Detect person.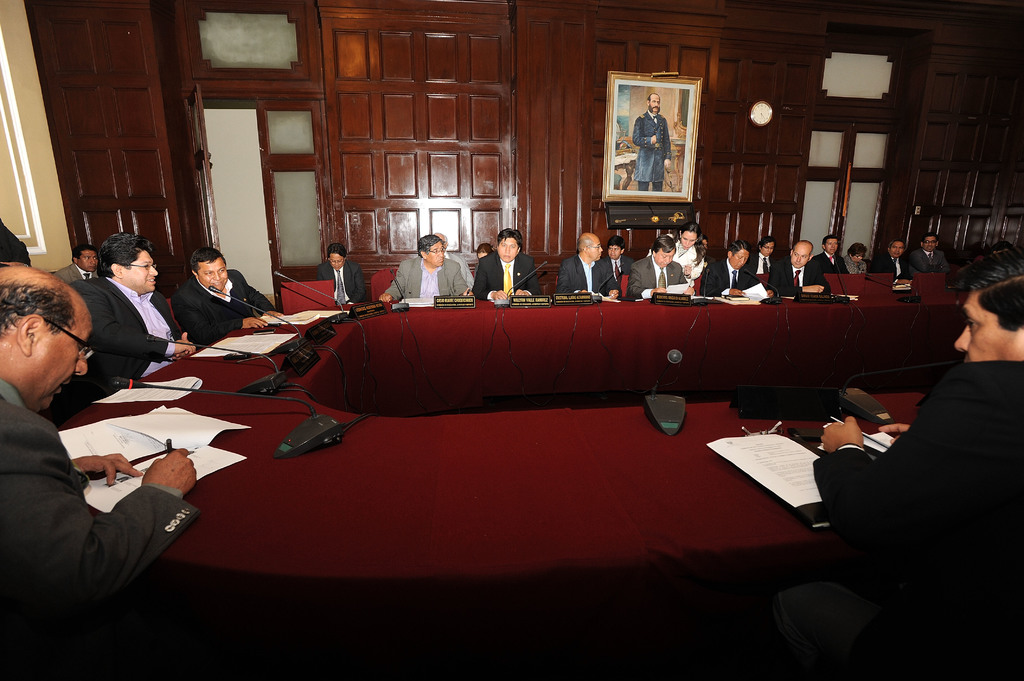
Detected at [797, 251, 1023, 680].
